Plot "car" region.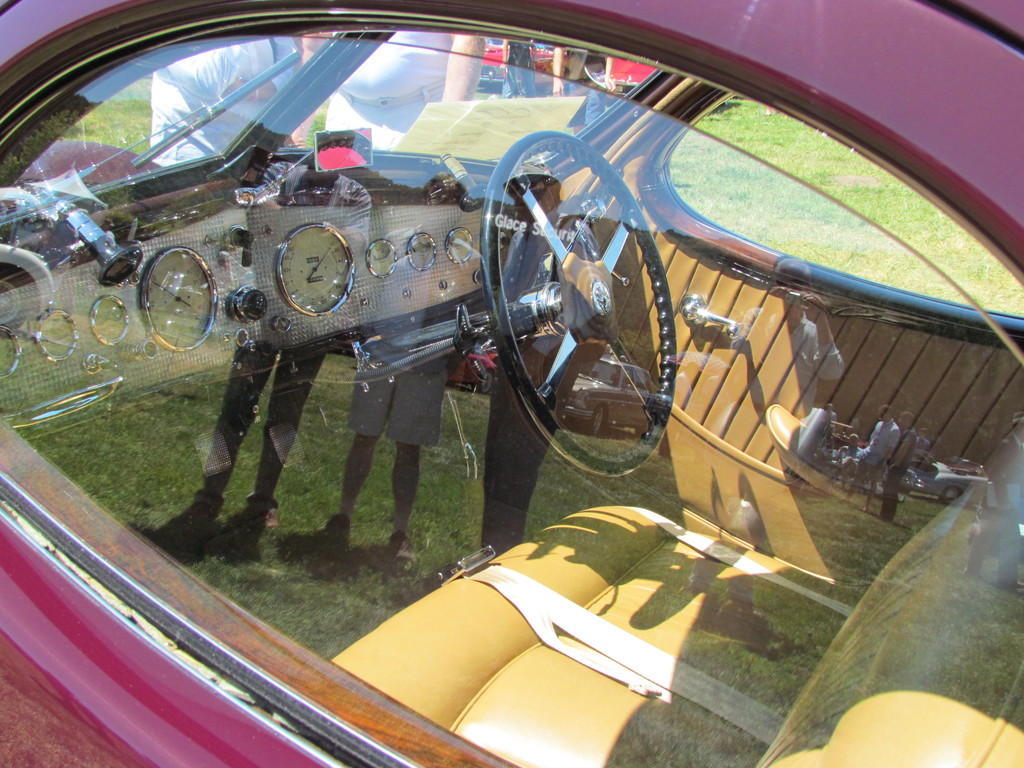
Plotted at BBox(478, 44, 567, 90).
